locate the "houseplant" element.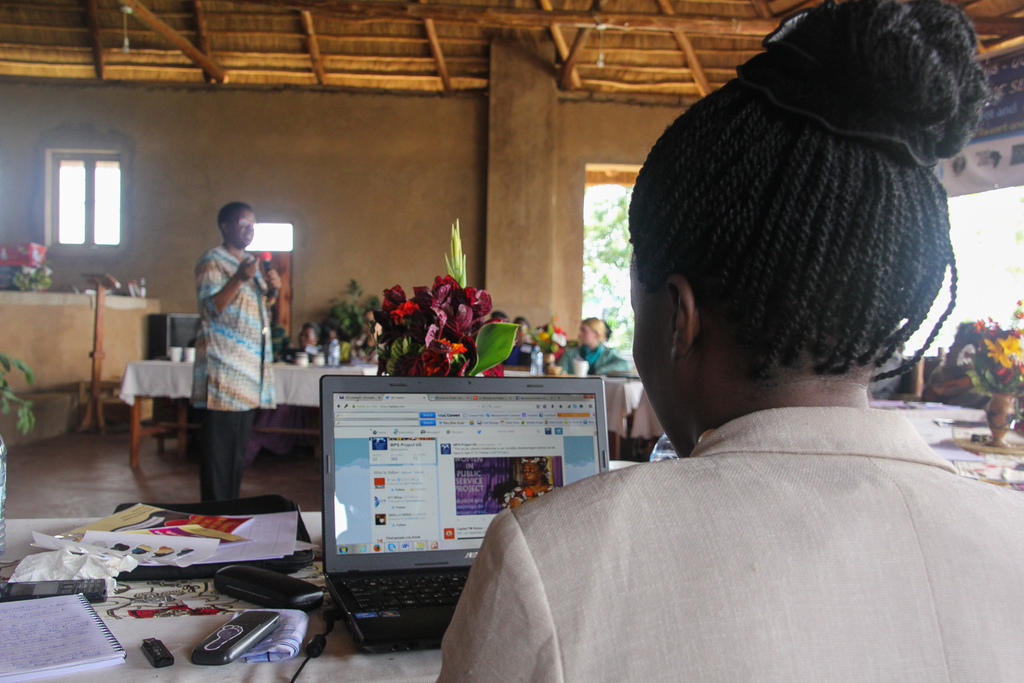
Element bbox: [356, 216, 519, 412].
